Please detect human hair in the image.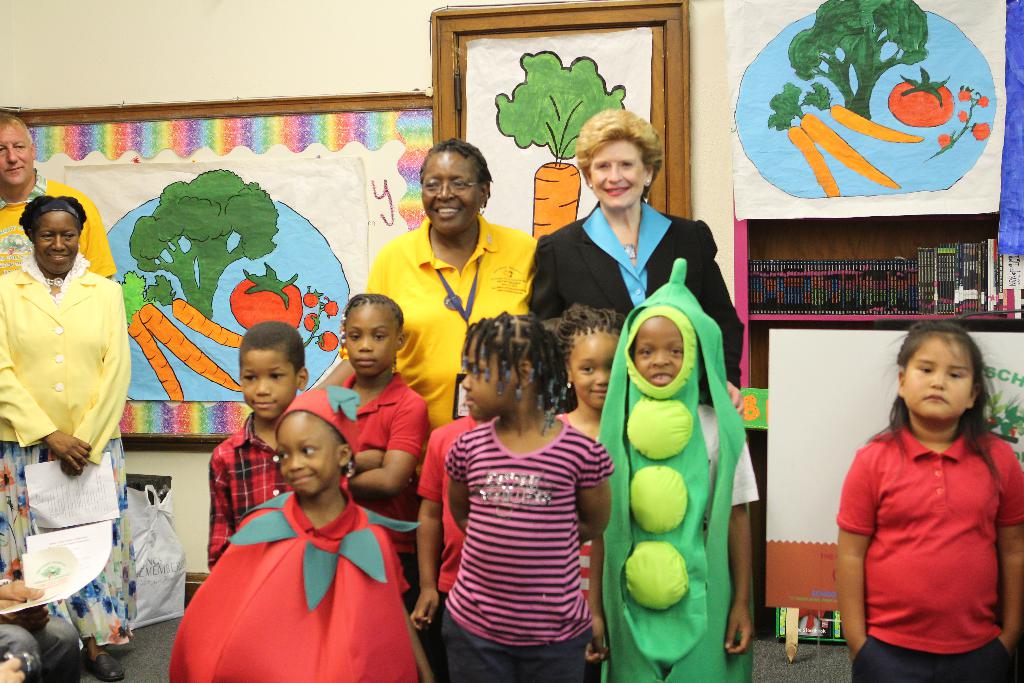
{"x1": 340, "y1": 293, "x2": 404, "y2": 354}.
